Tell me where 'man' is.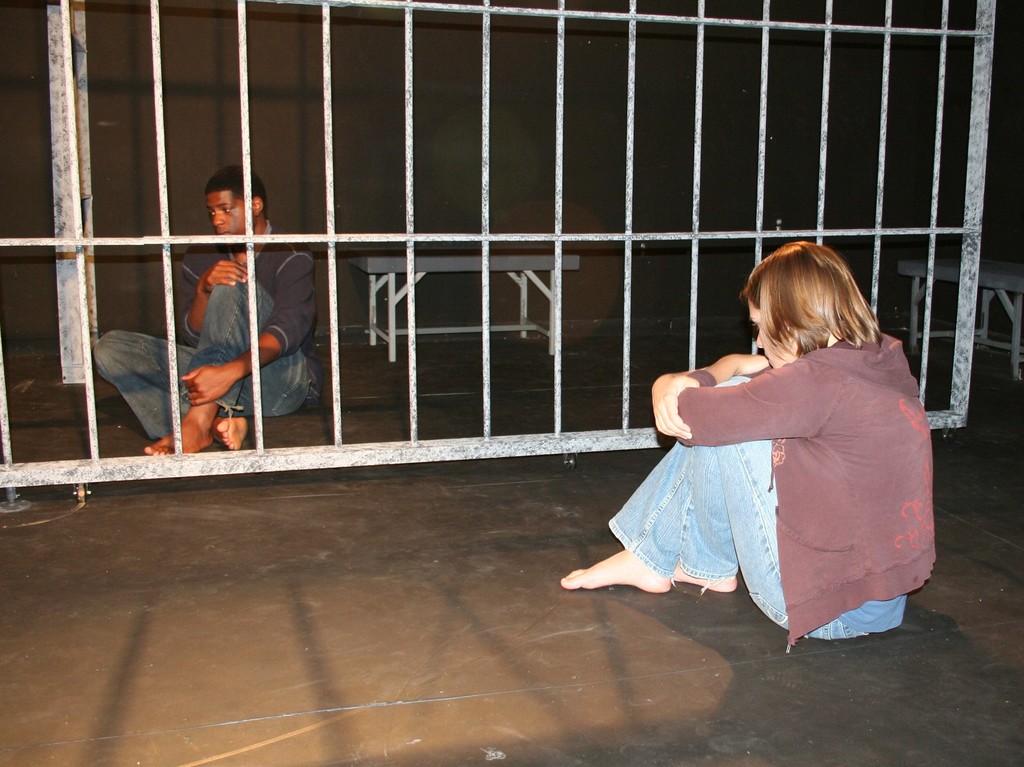
'man' is at Rect(163, 170, 307, 469).
